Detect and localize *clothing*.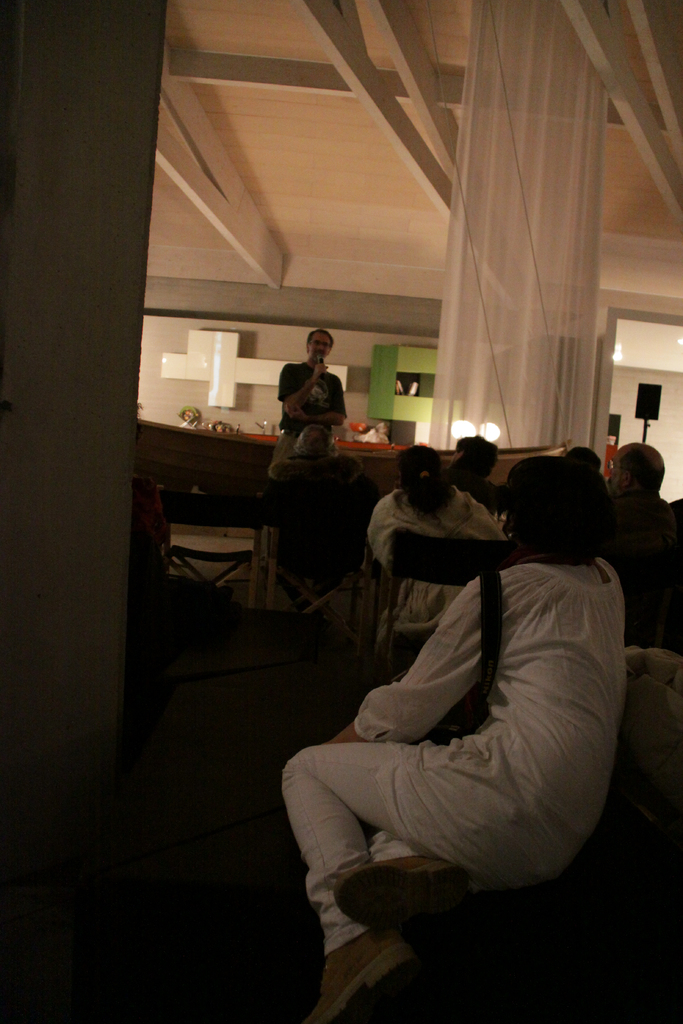
Localized at Rect(279, 357, 351, 483).
